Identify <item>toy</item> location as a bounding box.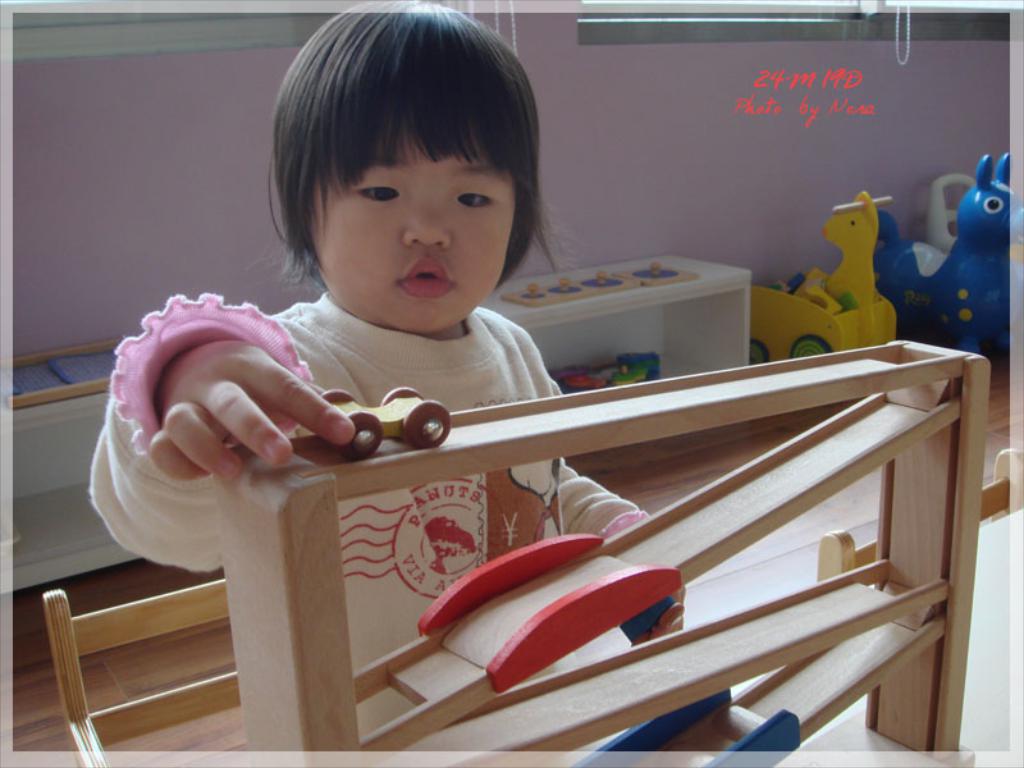
bbox(874, 154, 1023, 356).
